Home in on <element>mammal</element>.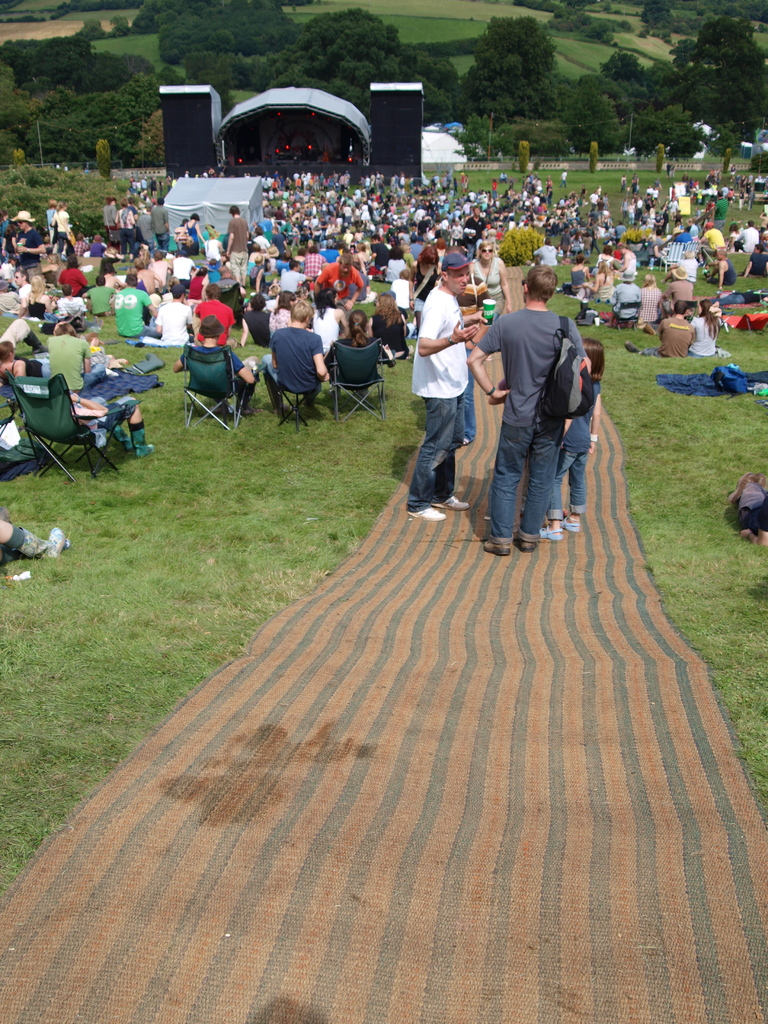
Homed in at left=67, top=390, right=154, bottom=458.
